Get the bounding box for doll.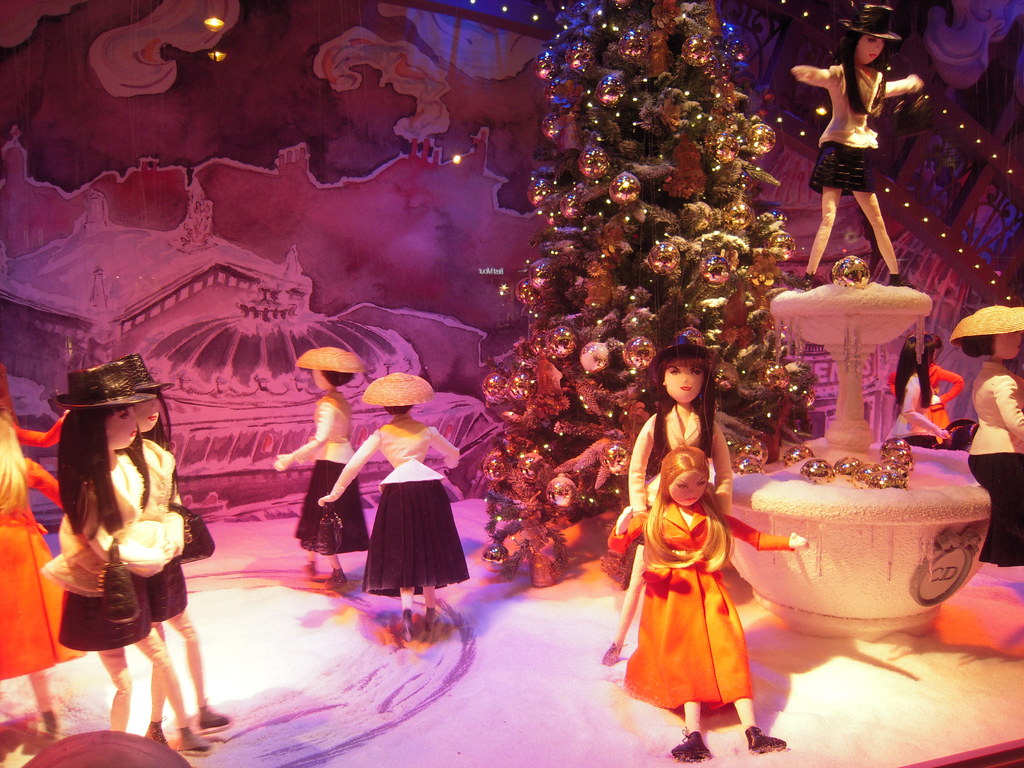
BBox(792, 0, 918, 292).
